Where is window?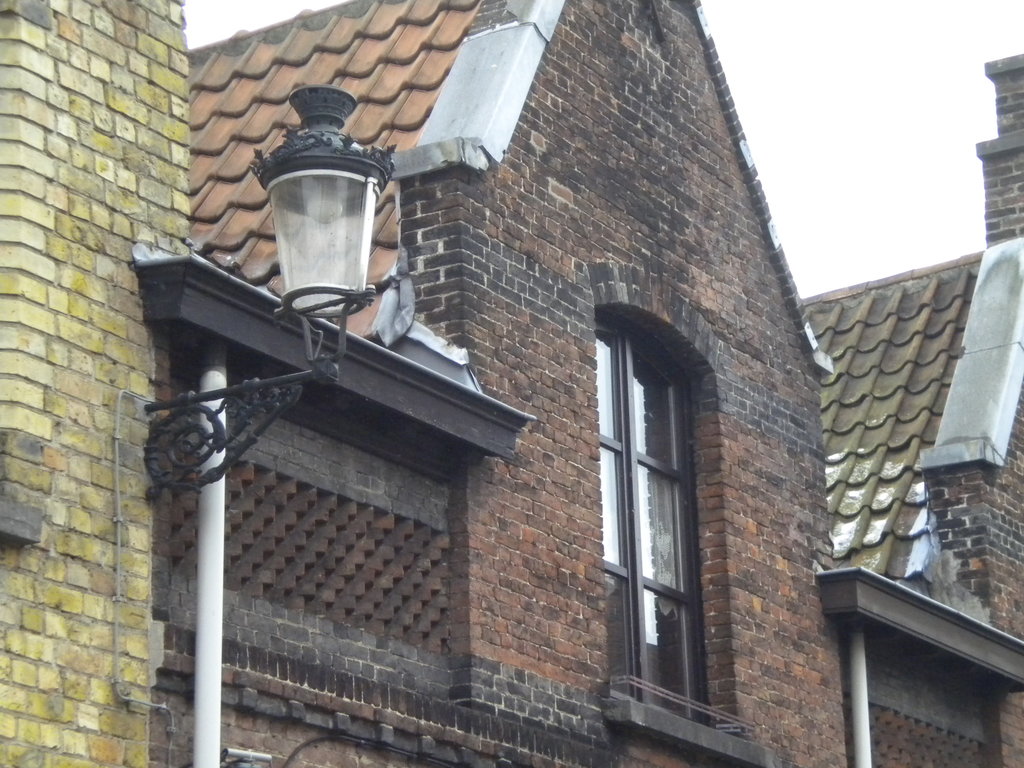
<box>609,293,723,688</box>.
